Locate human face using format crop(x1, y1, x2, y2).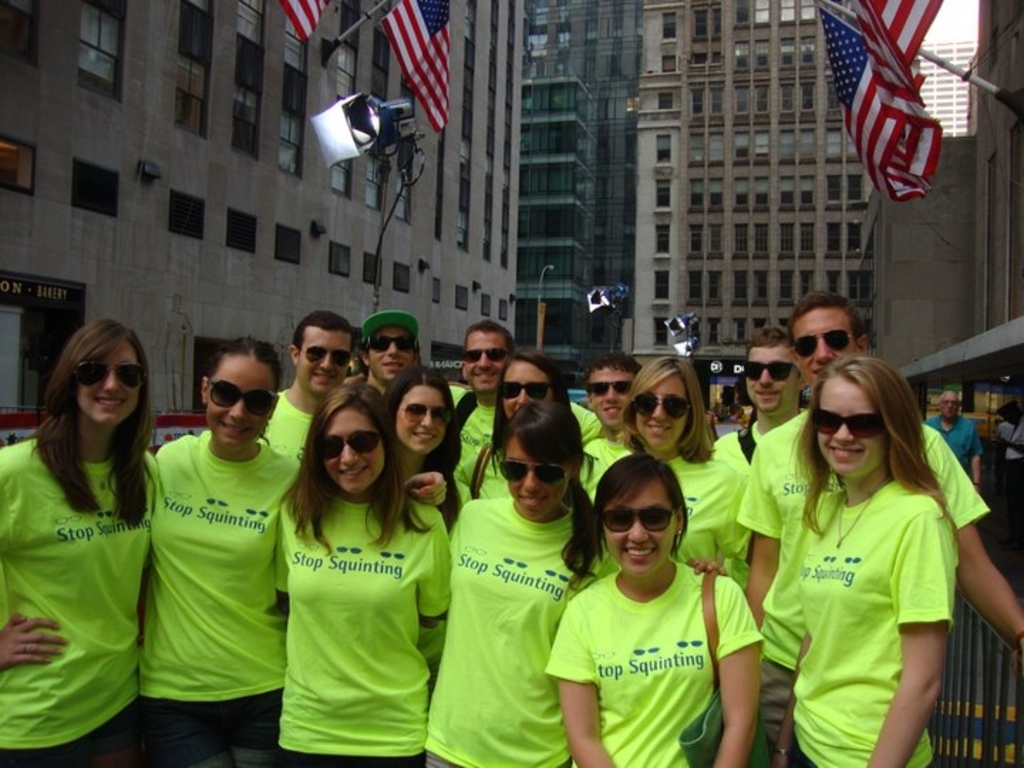
crop(637, 367, 691, 445).
